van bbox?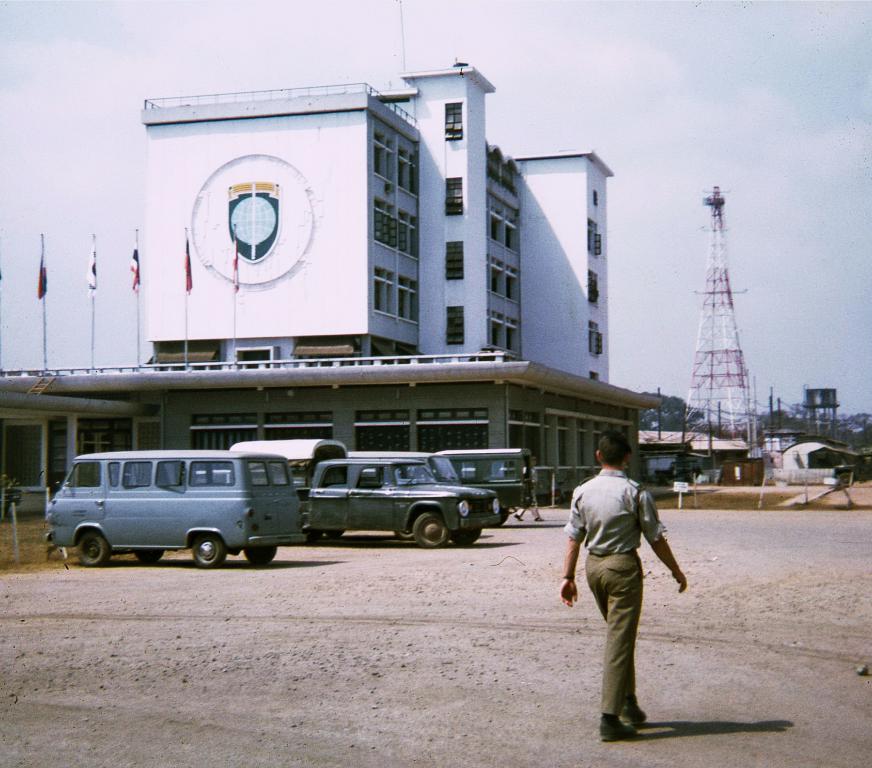
43/452/309/567
